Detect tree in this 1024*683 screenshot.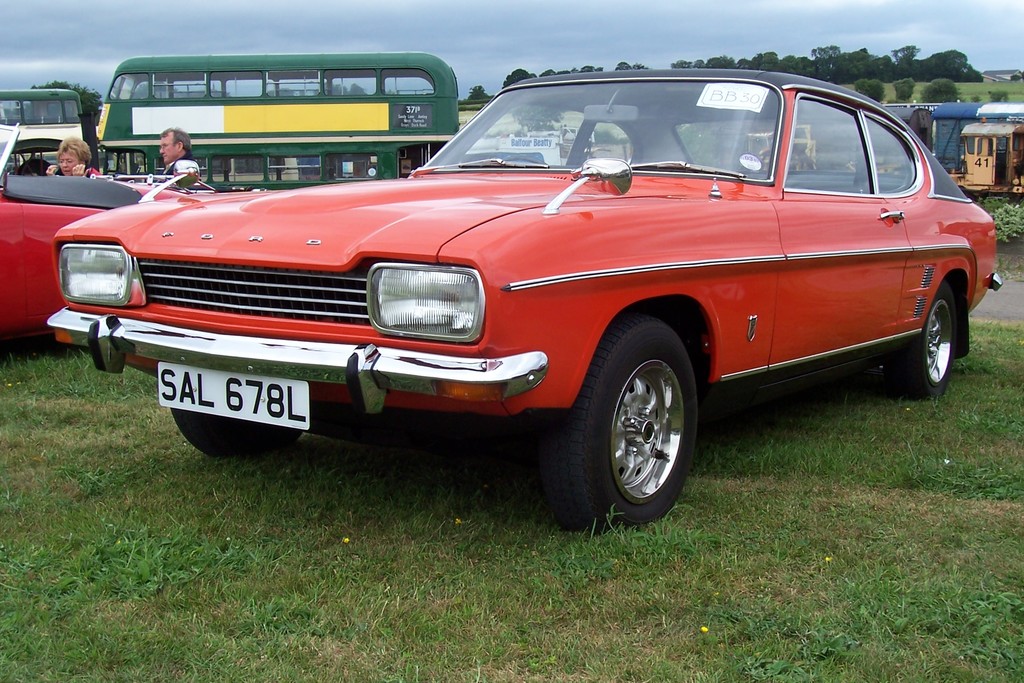
Detection: bbox=(918, 73, 965, 107).
